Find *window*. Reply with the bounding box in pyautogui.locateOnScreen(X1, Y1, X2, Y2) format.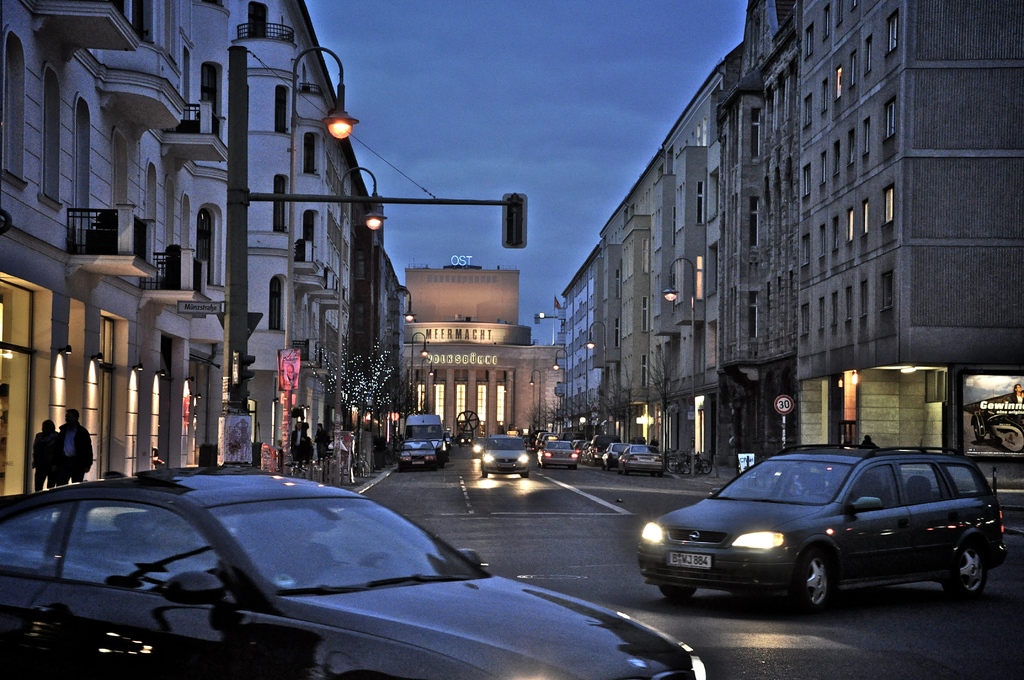
pyautogui.locateOnScreen(865, 120, 868, 165).
